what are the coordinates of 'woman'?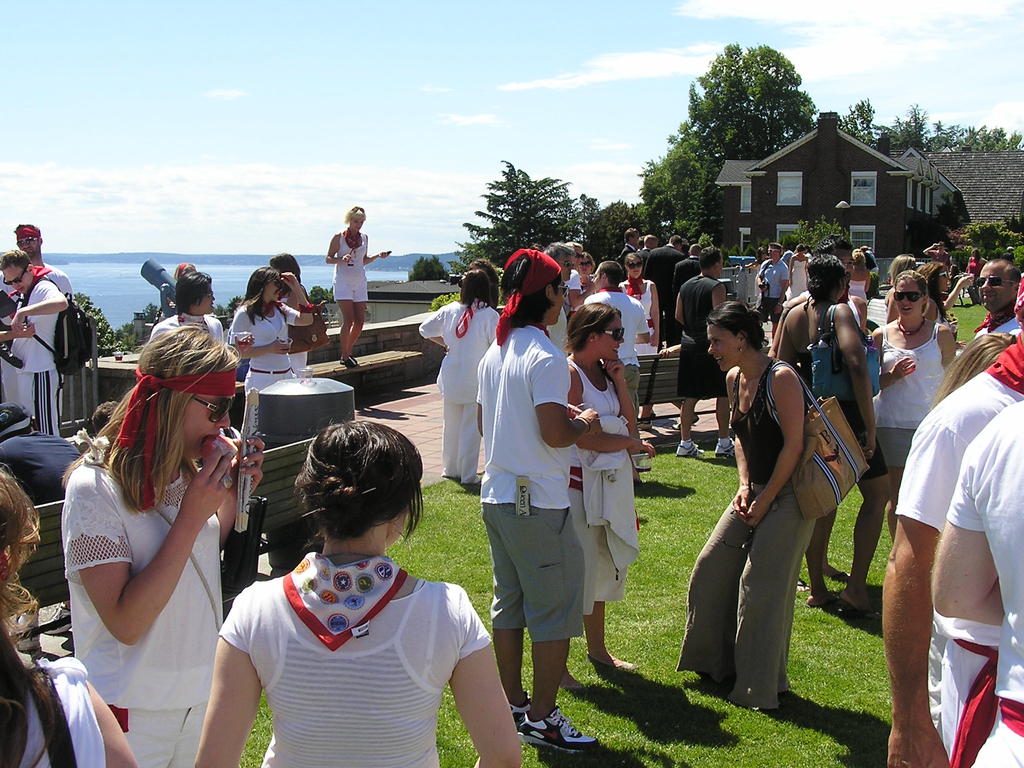
{"x1": 323, "y1": 205, "x2": 396, "y2": 376}.
